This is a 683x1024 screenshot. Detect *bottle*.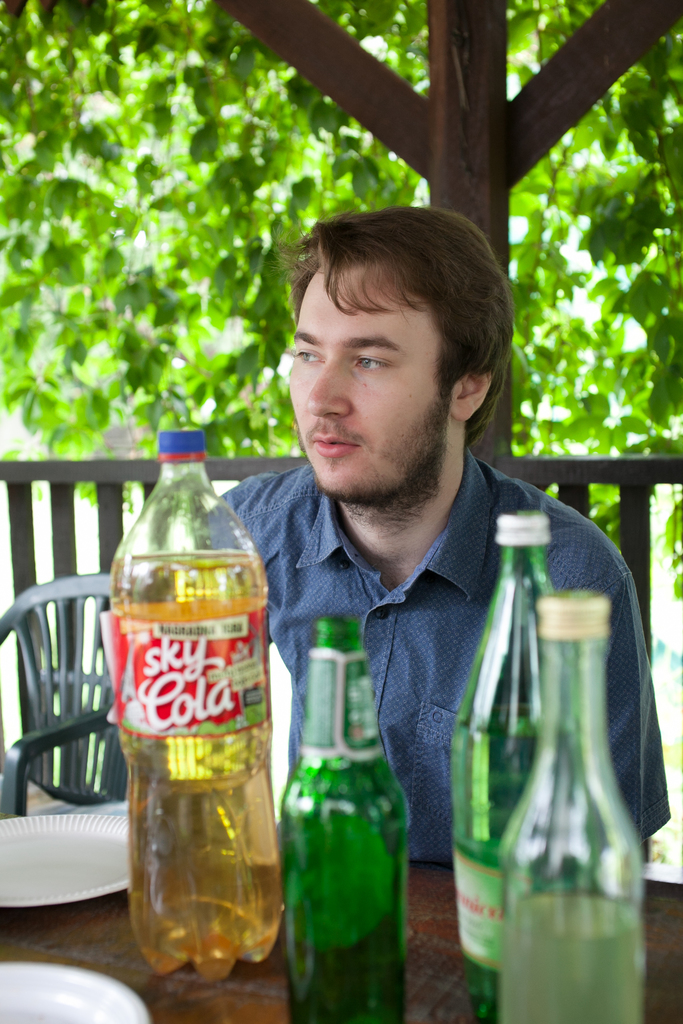
crop(103, 424, 289, 984).
